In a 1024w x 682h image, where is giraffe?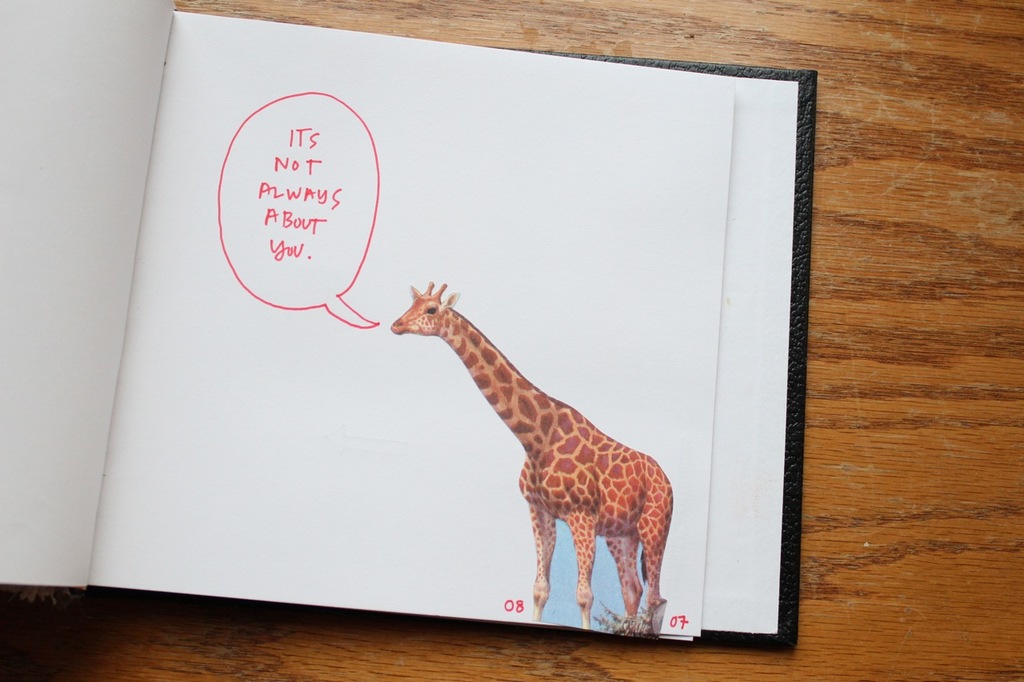
bbox=[391, 283, 674, 640].
